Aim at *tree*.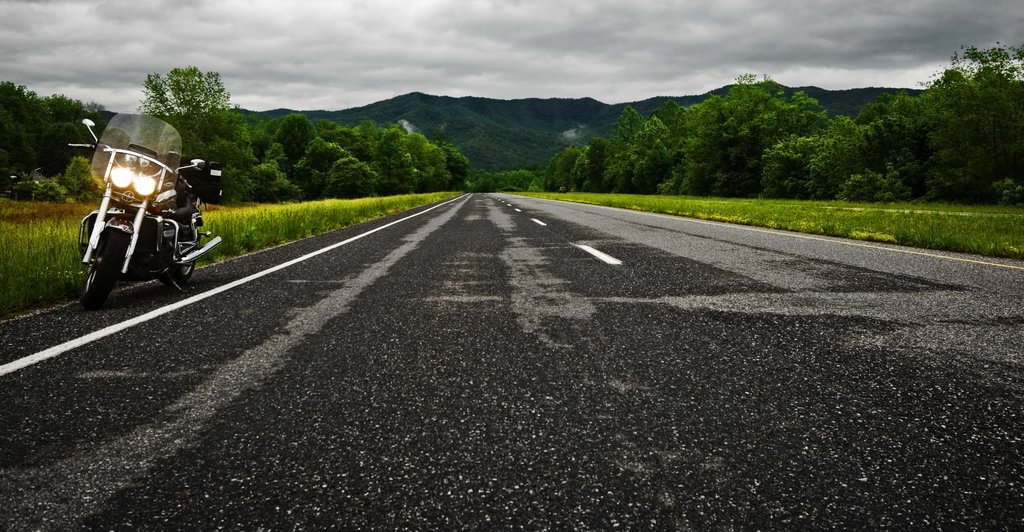
Aimed at x1=406 y1=128 x2=440 y2=192.
